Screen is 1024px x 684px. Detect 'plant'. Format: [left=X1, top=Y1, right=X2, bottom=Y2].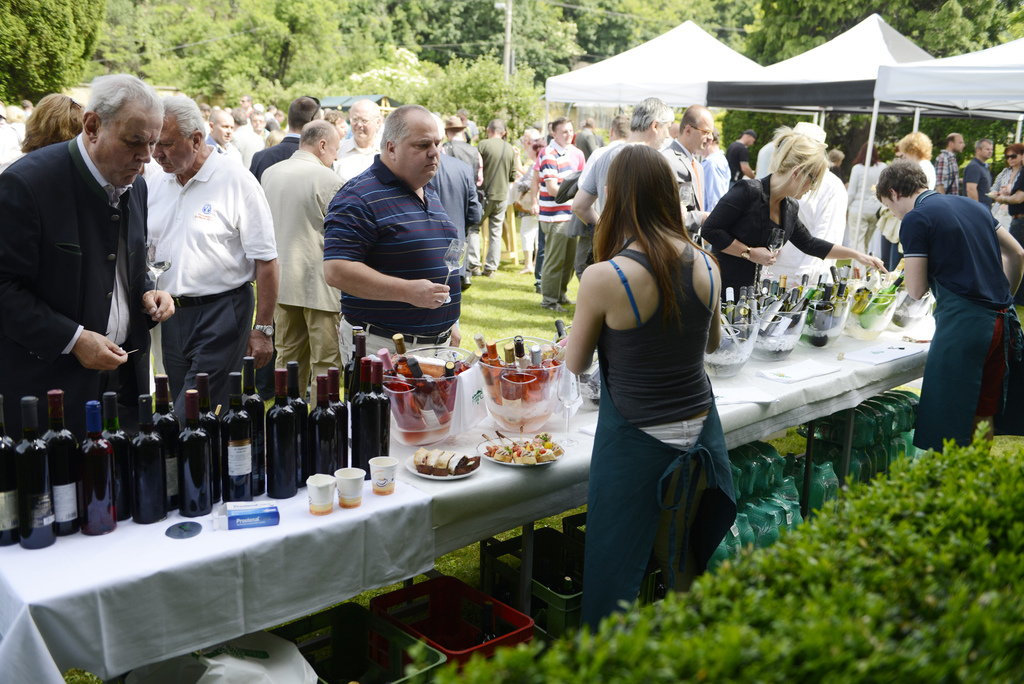
[left=373, top=0, right=512, bottom=66].
